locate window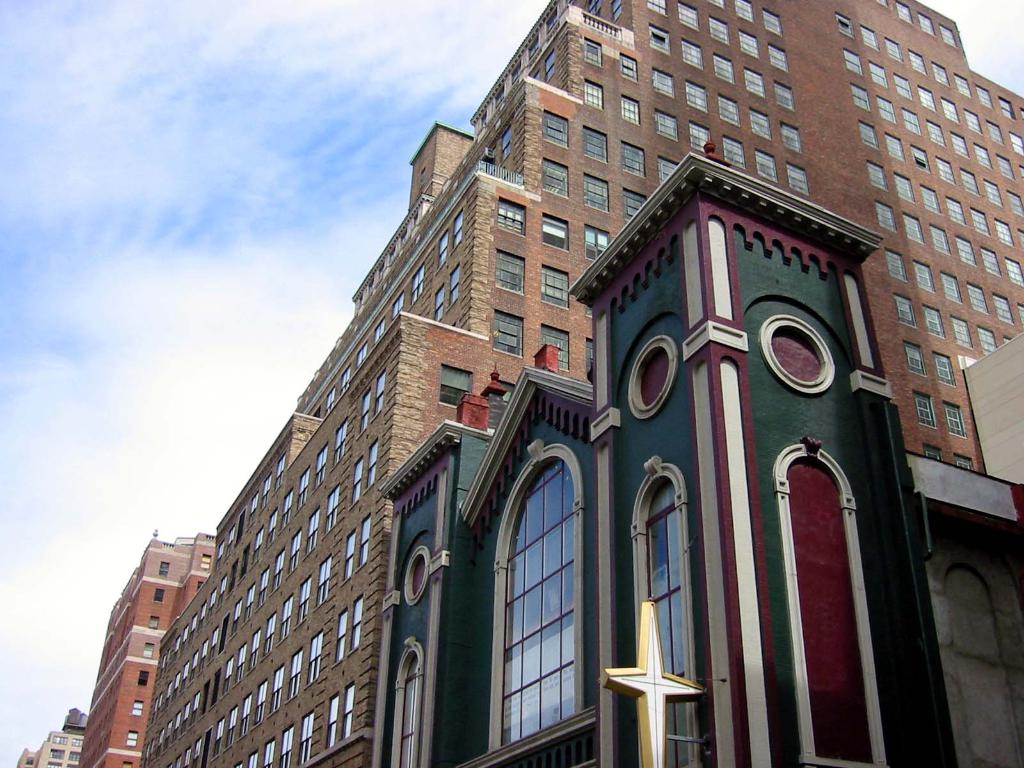
353, 339, 368, 372
